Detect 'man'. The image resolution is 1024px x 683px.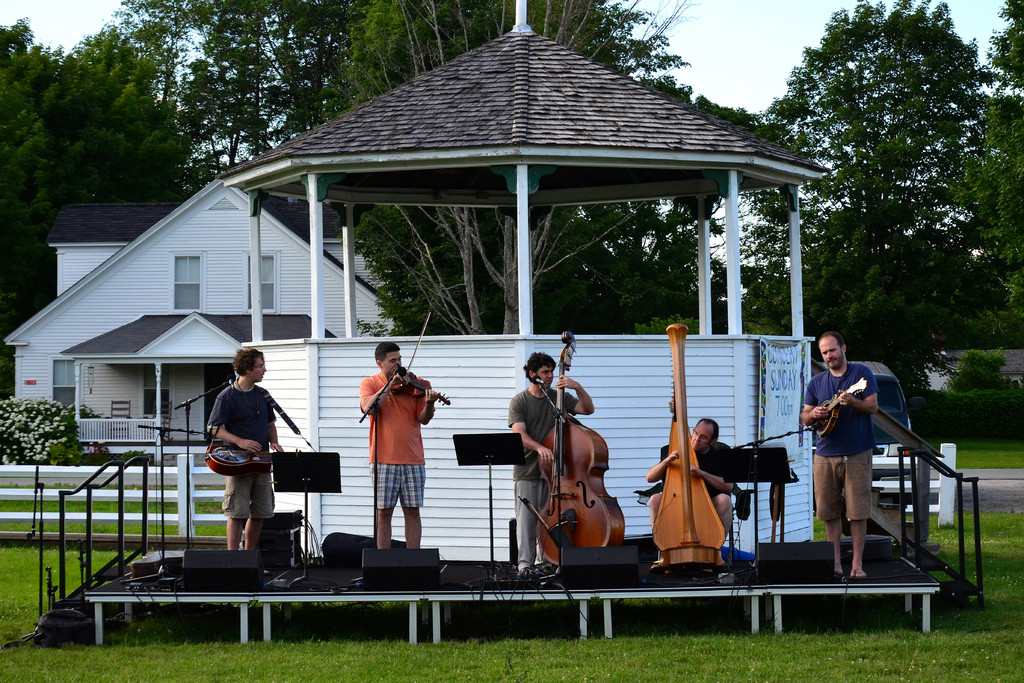
BBox(797, 329, 880, 580).
